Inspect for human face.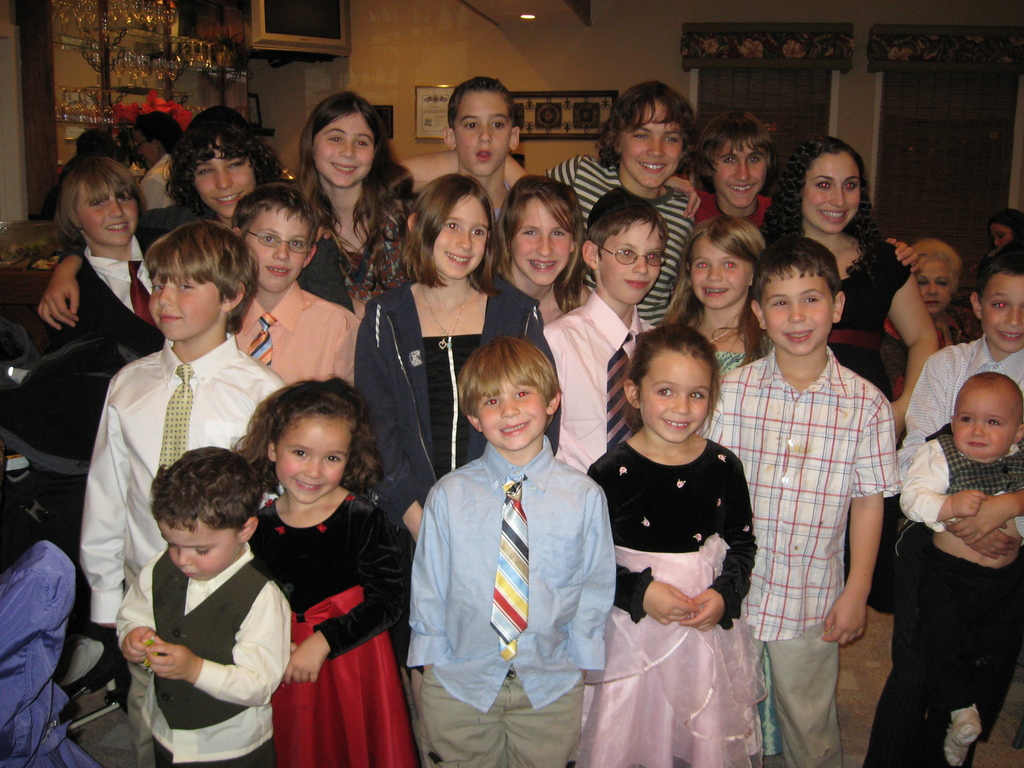
Inspection: [x1=481, y1=384, x2=549, y2=450].
